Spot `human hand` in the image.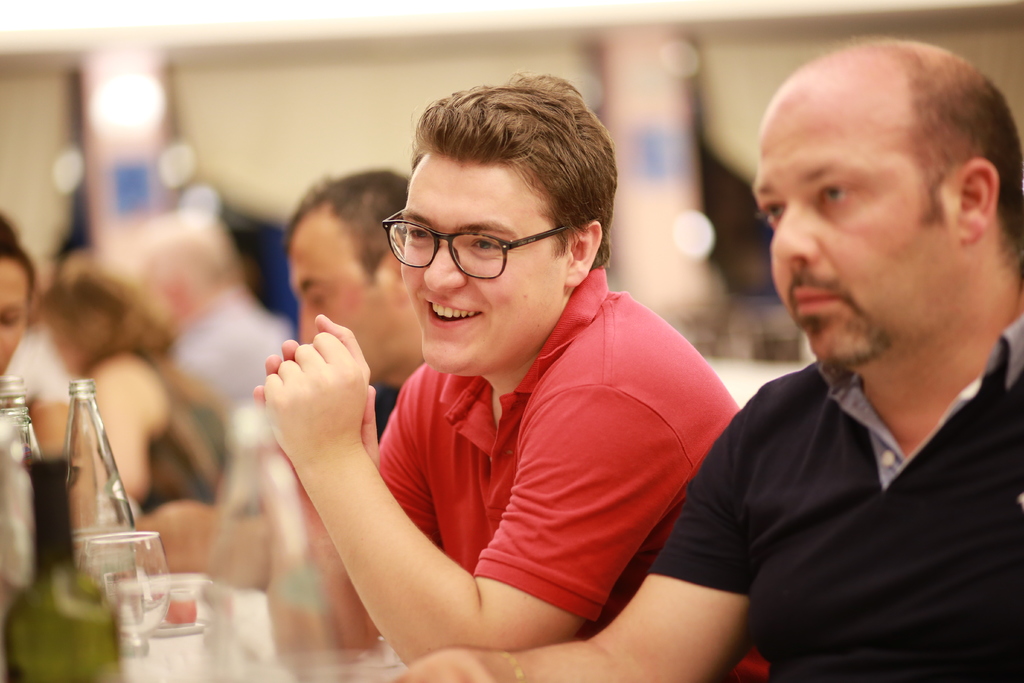
`human hand` found at bbox(389, 649, 492, 682).
